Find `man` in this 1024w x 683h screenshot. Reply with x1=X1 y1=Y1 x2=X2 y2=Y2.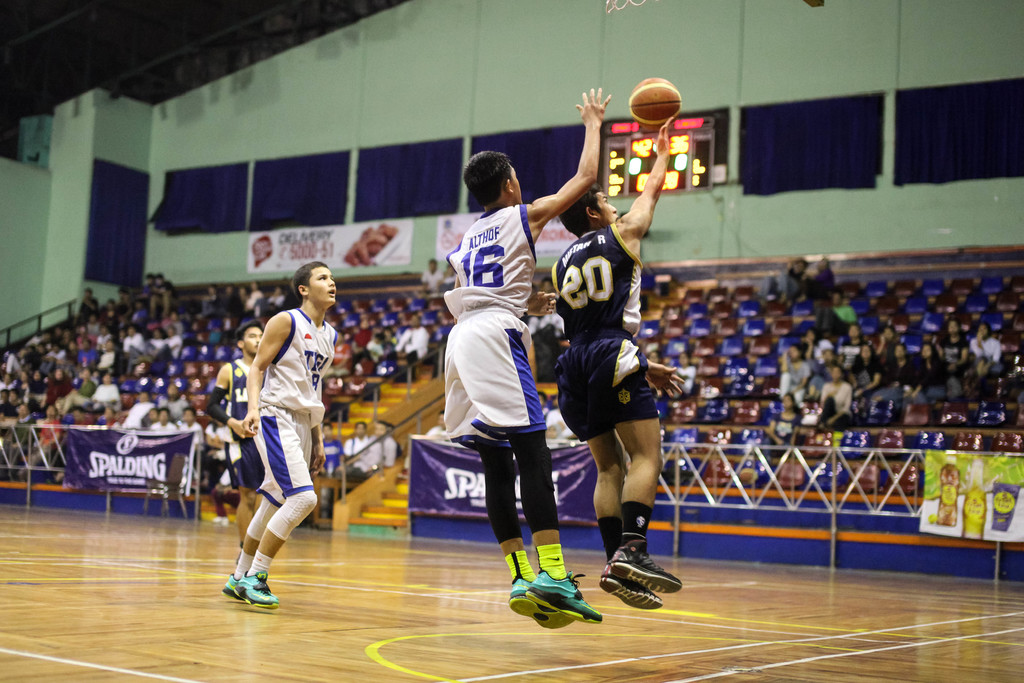
x1=339 y1=424 x2=376 y2=479.
